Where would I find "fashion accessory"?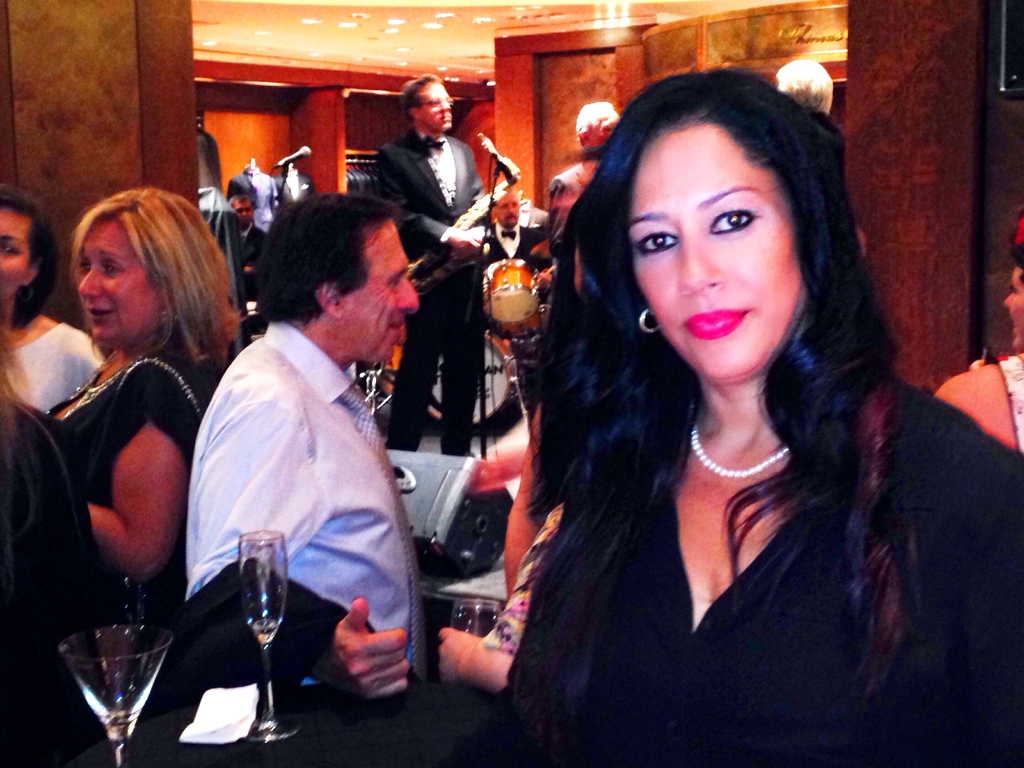
At 500/230/516/242.
